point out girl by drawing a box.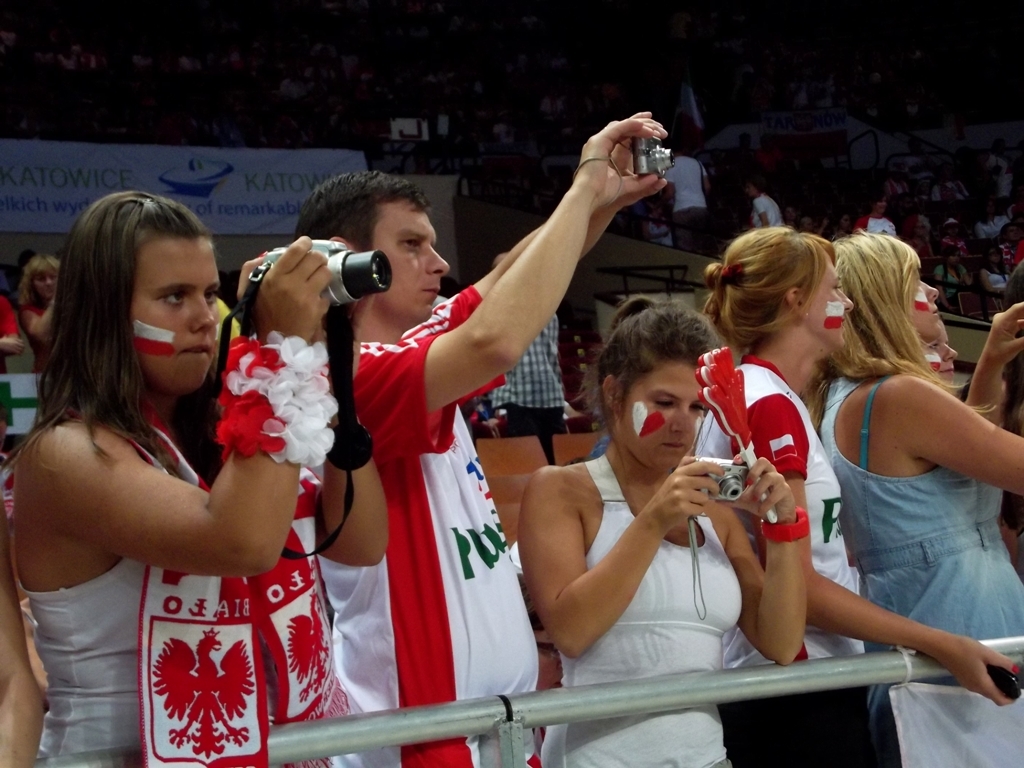
detection(797, 228, 1023, 762).
